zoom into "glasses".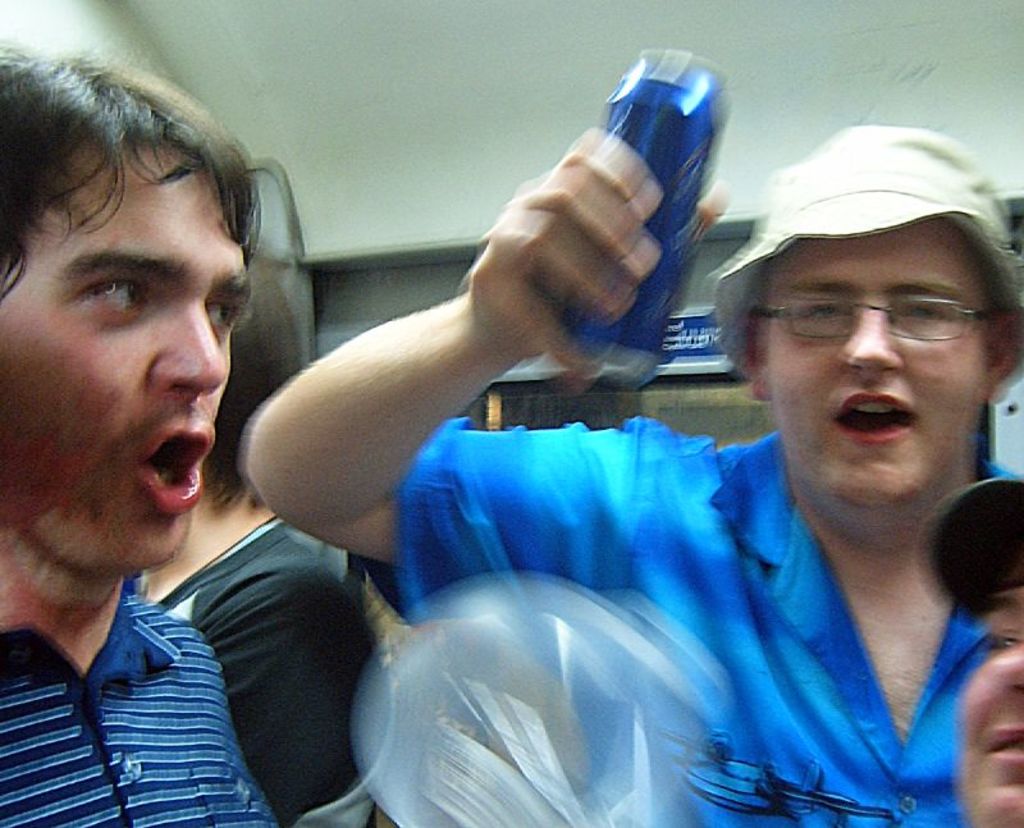
Zoom target: x1=754 y1=289 x2=1023 y2=340.
